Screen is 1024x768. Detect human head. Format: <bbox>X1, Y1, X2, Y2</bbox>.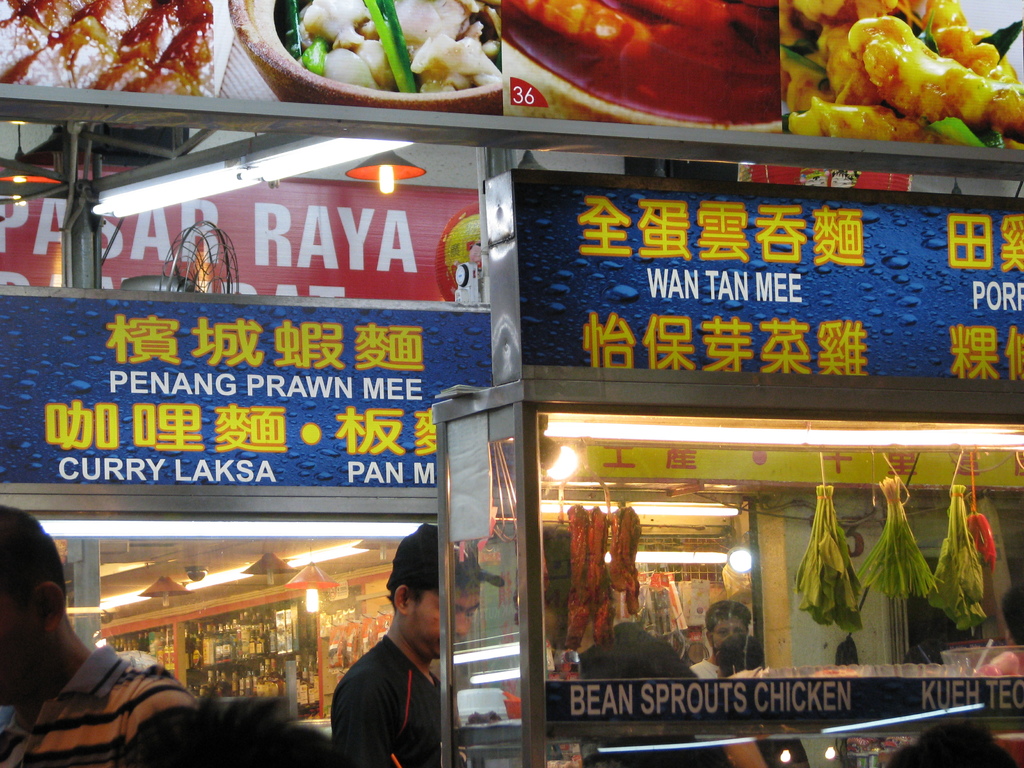
<bbox>715, 625, 768, 682</bbox>.
